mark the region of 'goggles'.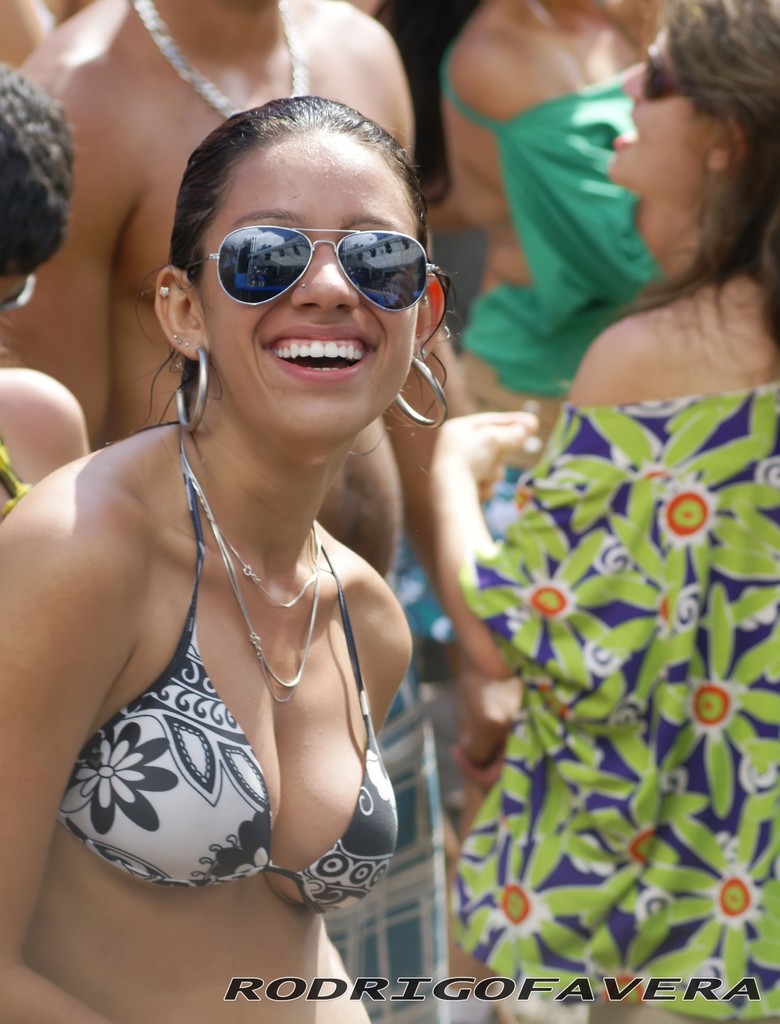
Region: 202, 213, 431, 291.
